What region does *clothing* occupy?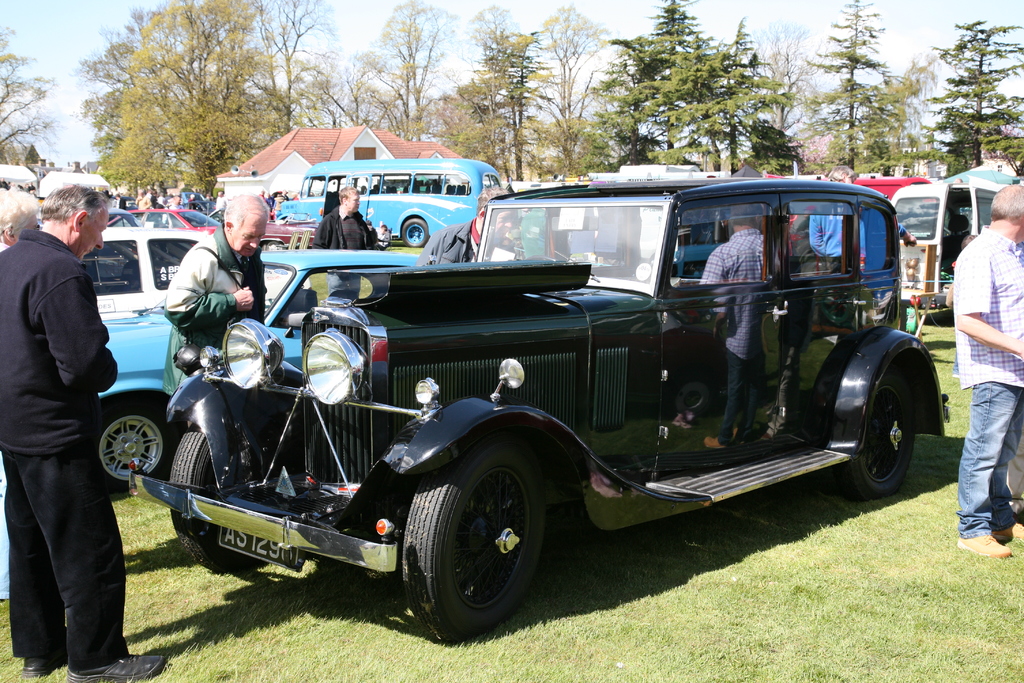
312,205,369,249.
